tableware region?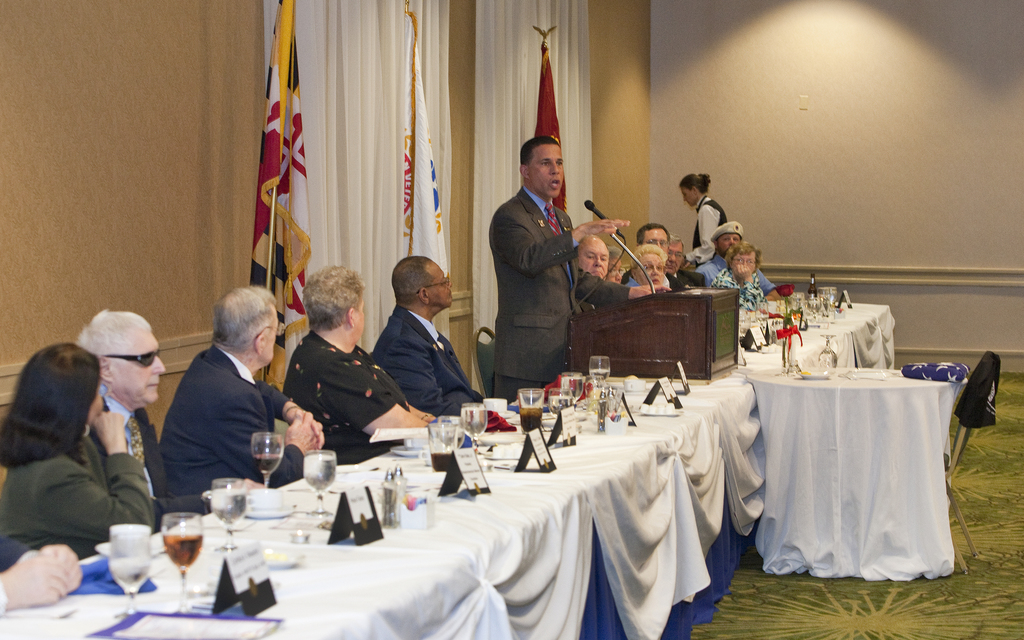
(x1=841, y1=364, x2=885, y2=377)
